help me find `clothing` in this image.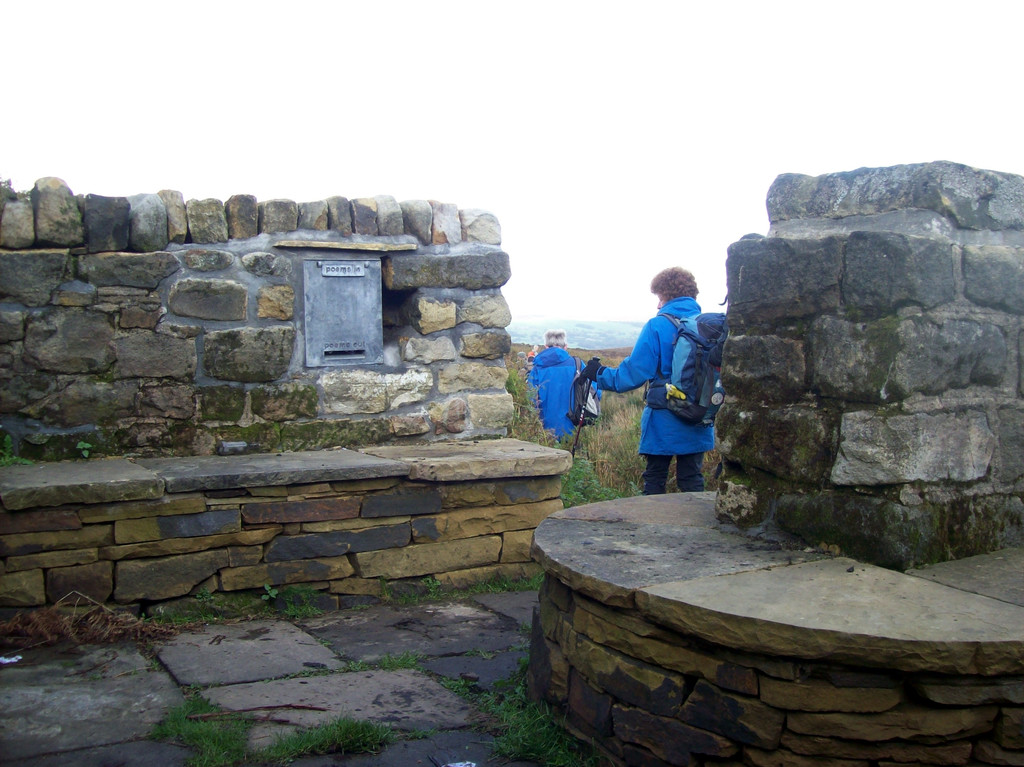
Found it: (x1=535, y1=354, x2=591, y2=457).
